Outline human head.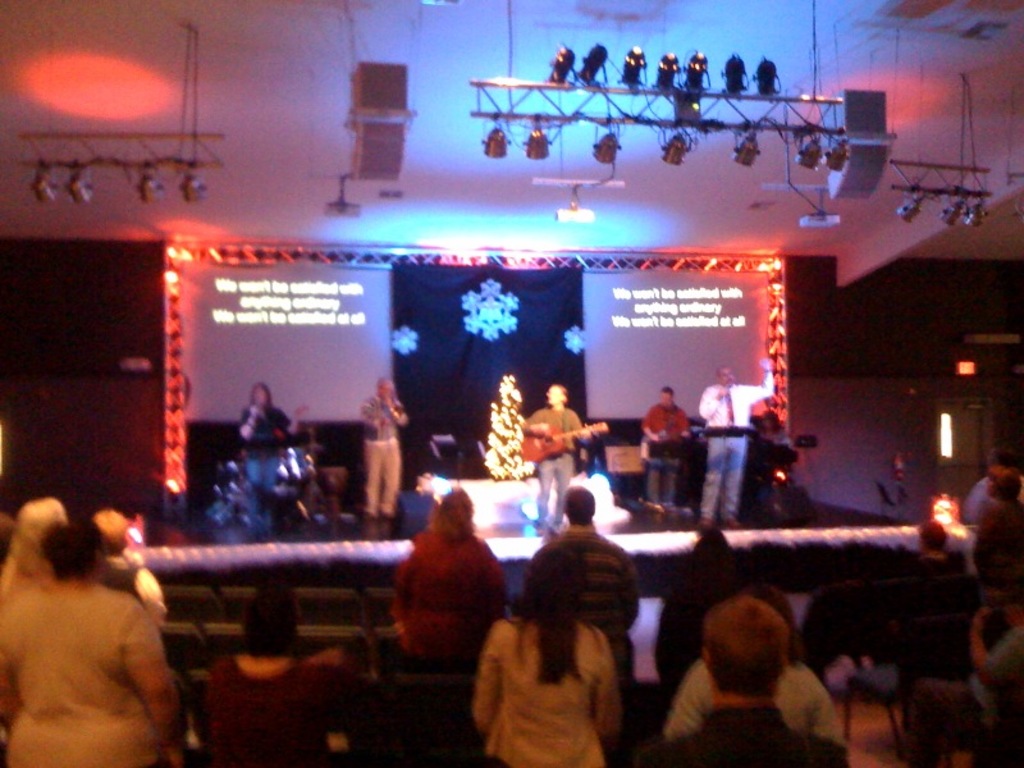
Outline: (695,525,726,561).
